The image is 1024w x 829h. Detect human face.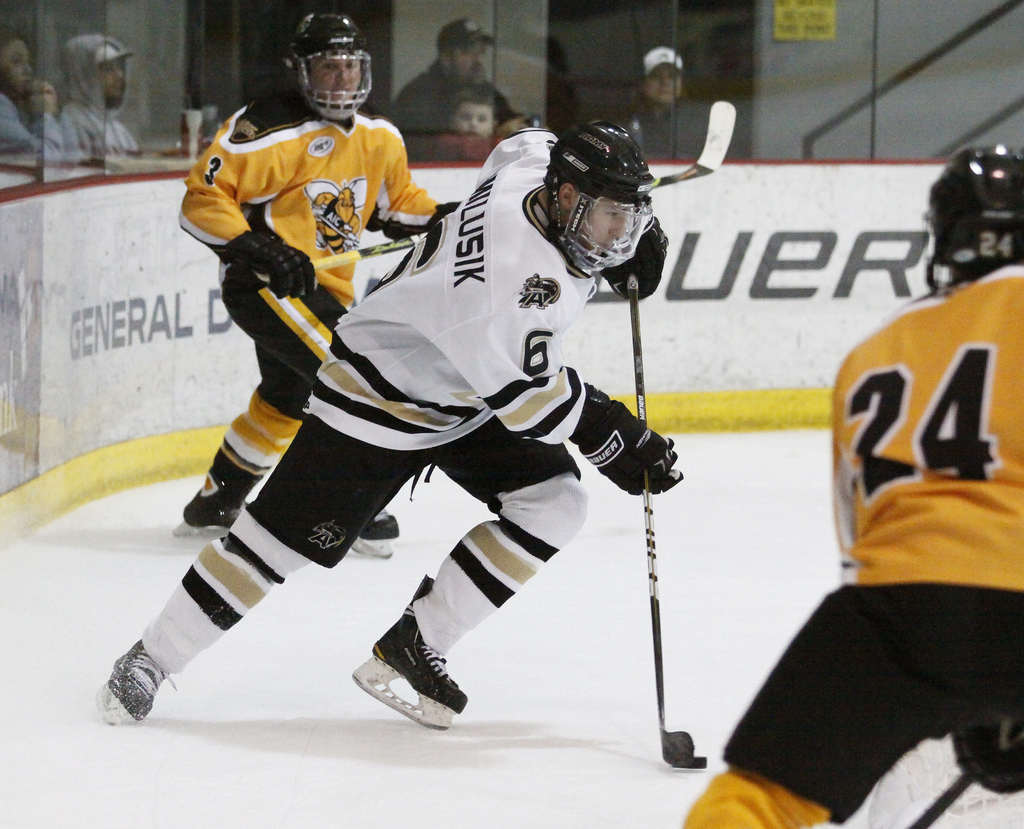
Detection: detection(646, 61, 679, 103).
